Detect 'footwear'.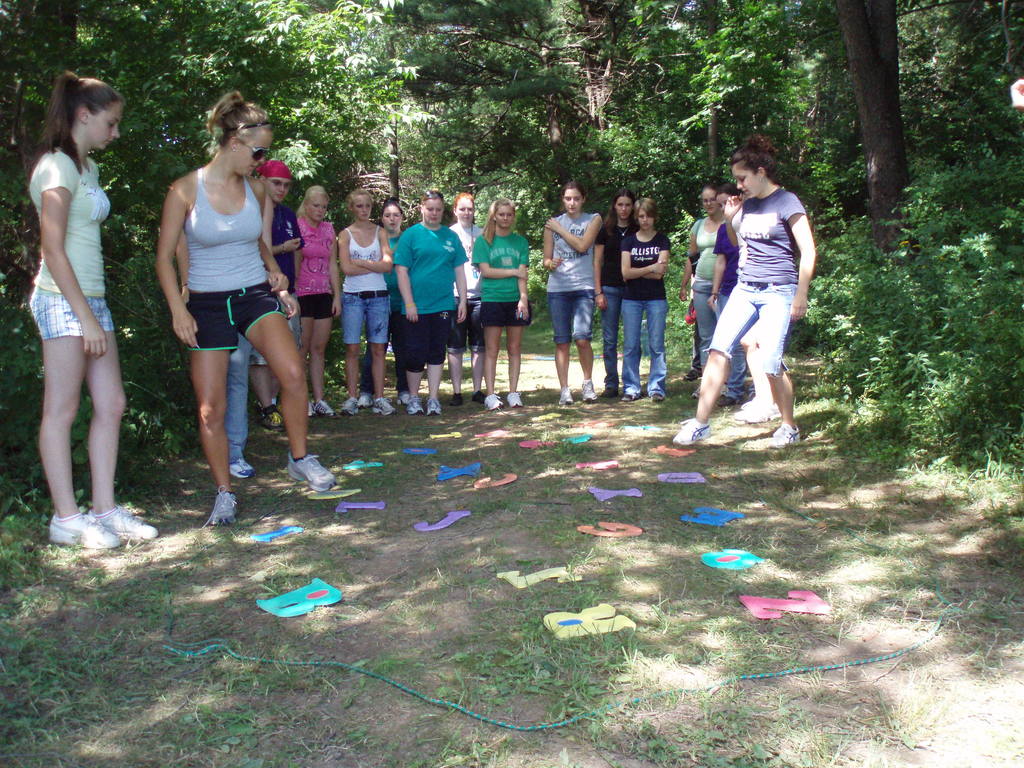
Detected at [201, 486, 239, 527].
